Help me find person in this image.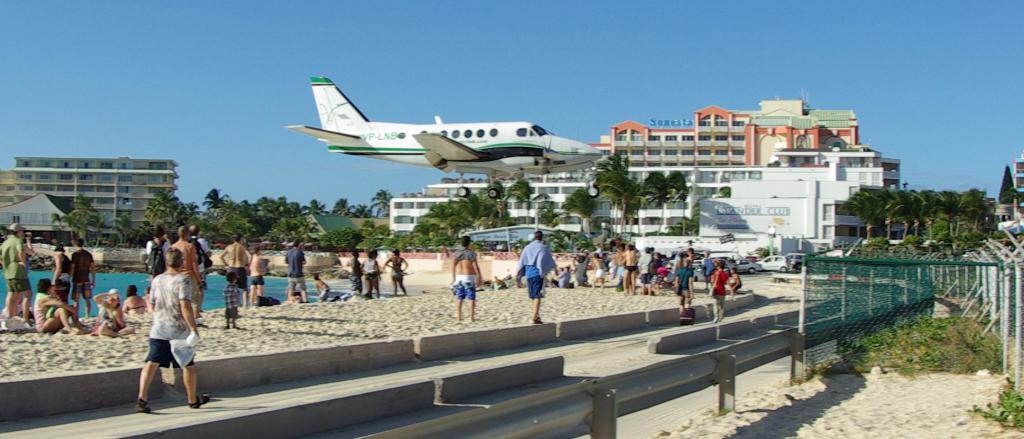
Found it: (left=289, top=233, right=310, bottom=303).
